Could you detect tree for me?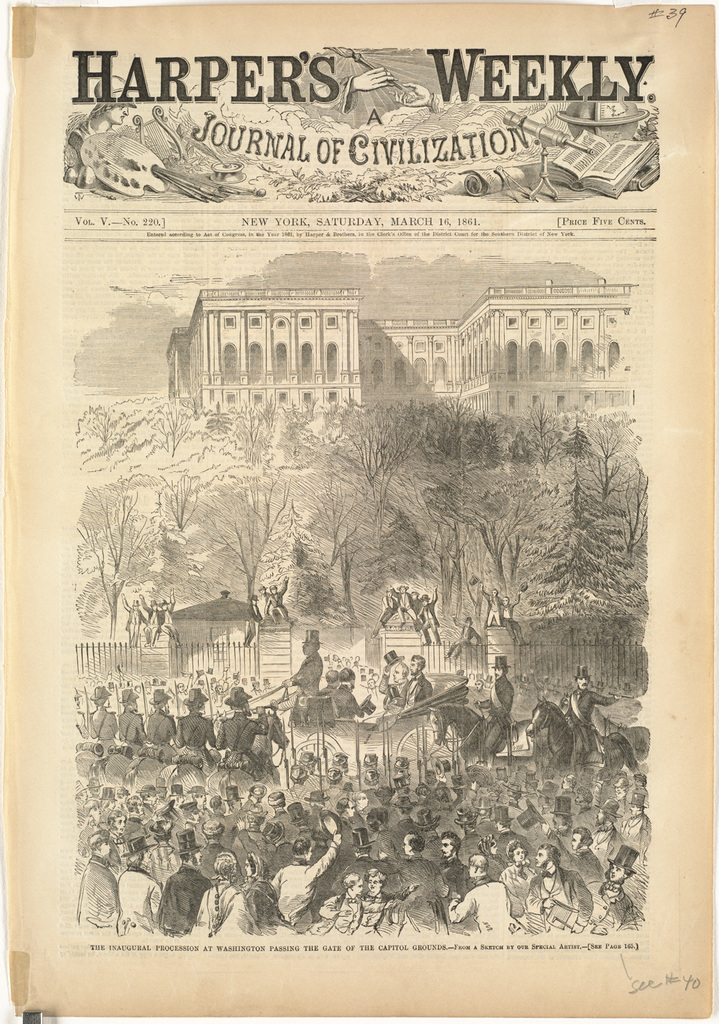
Detection result: 76,487,145,638.
